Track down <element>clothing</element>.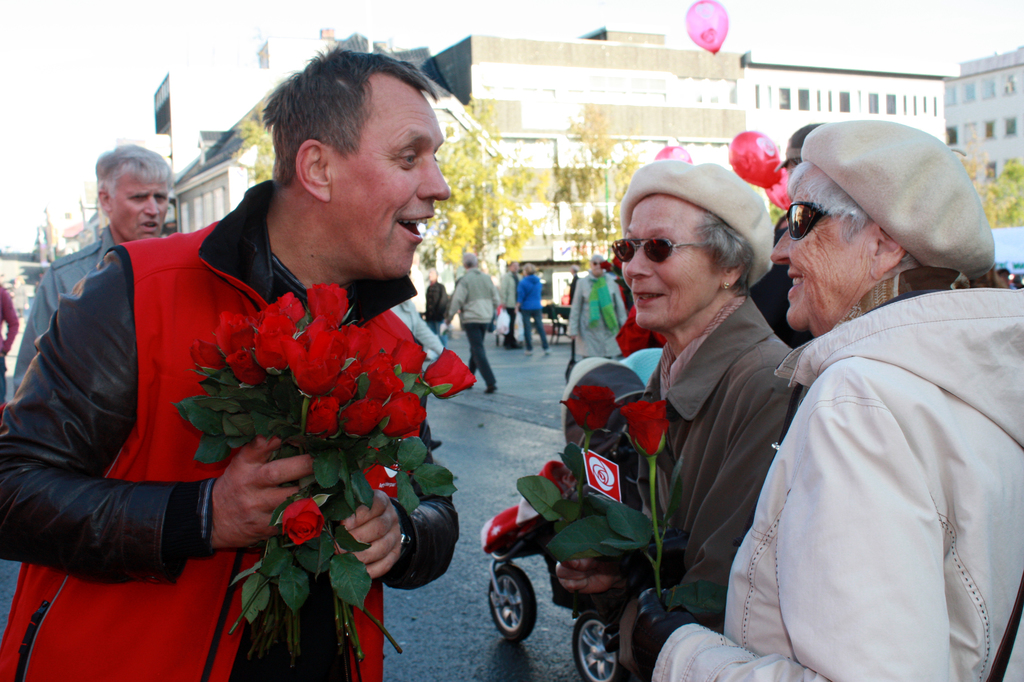
Tracked to x1=519 y1=270 x2=550 y2=349.
